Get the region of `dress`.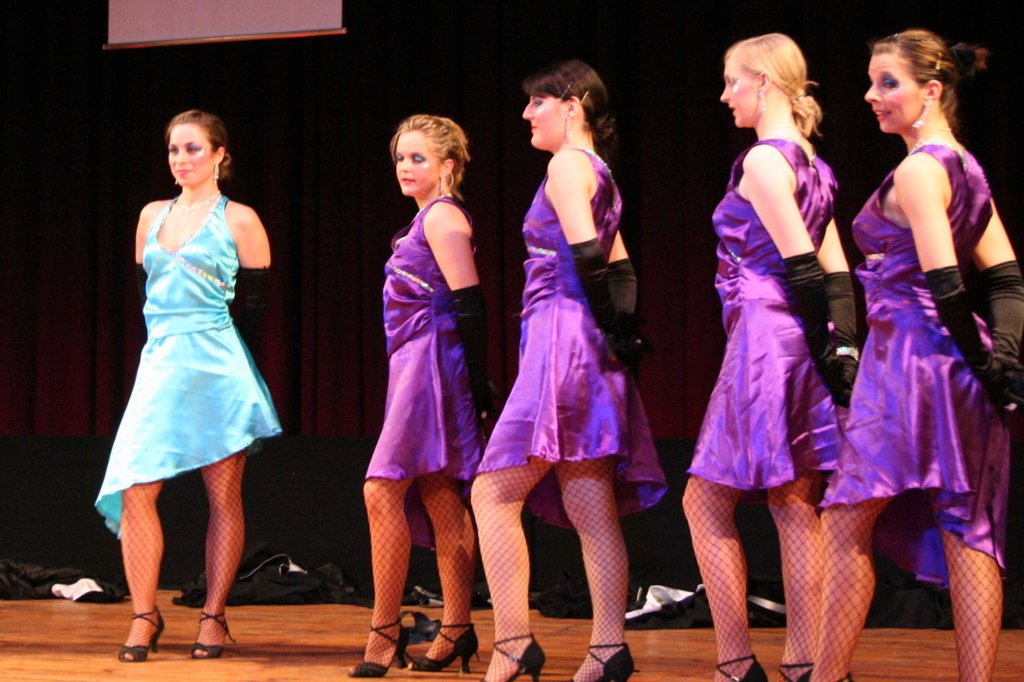
select_region(708, 120, 862, 493).
